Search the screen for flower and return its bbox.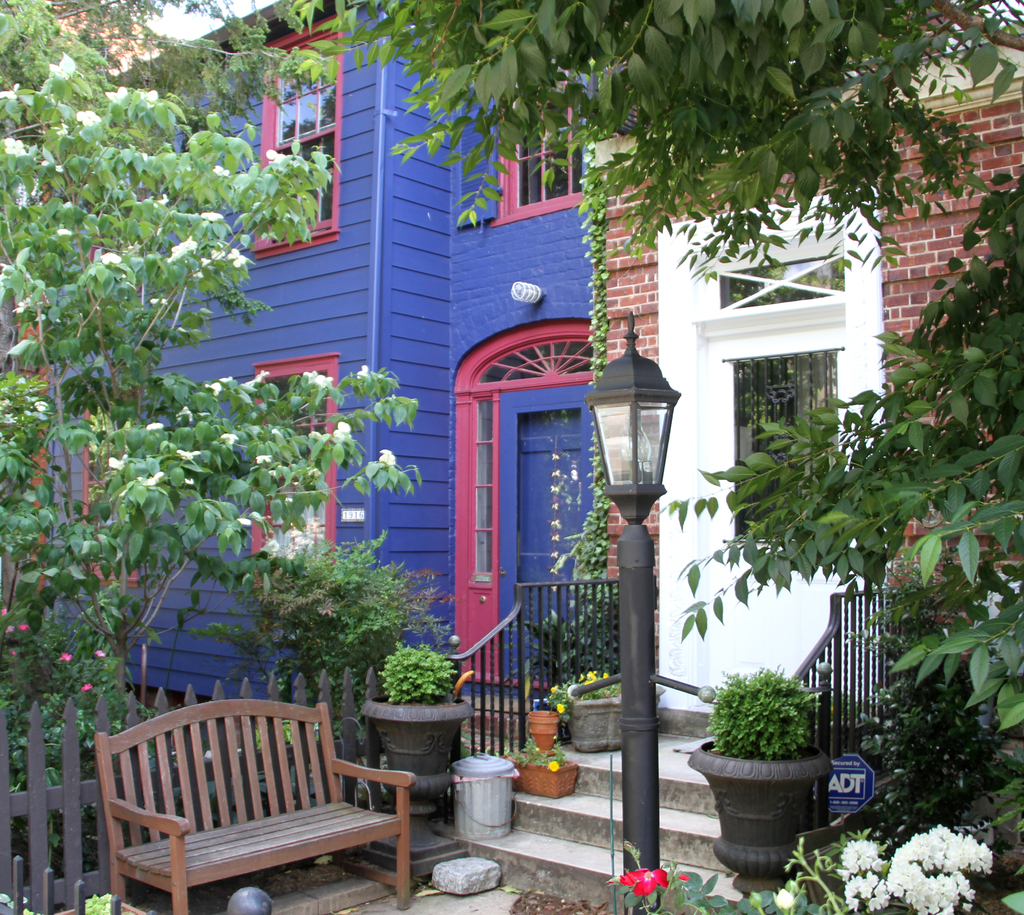
Found: left=253, top=454, right=273, bottom=465.
